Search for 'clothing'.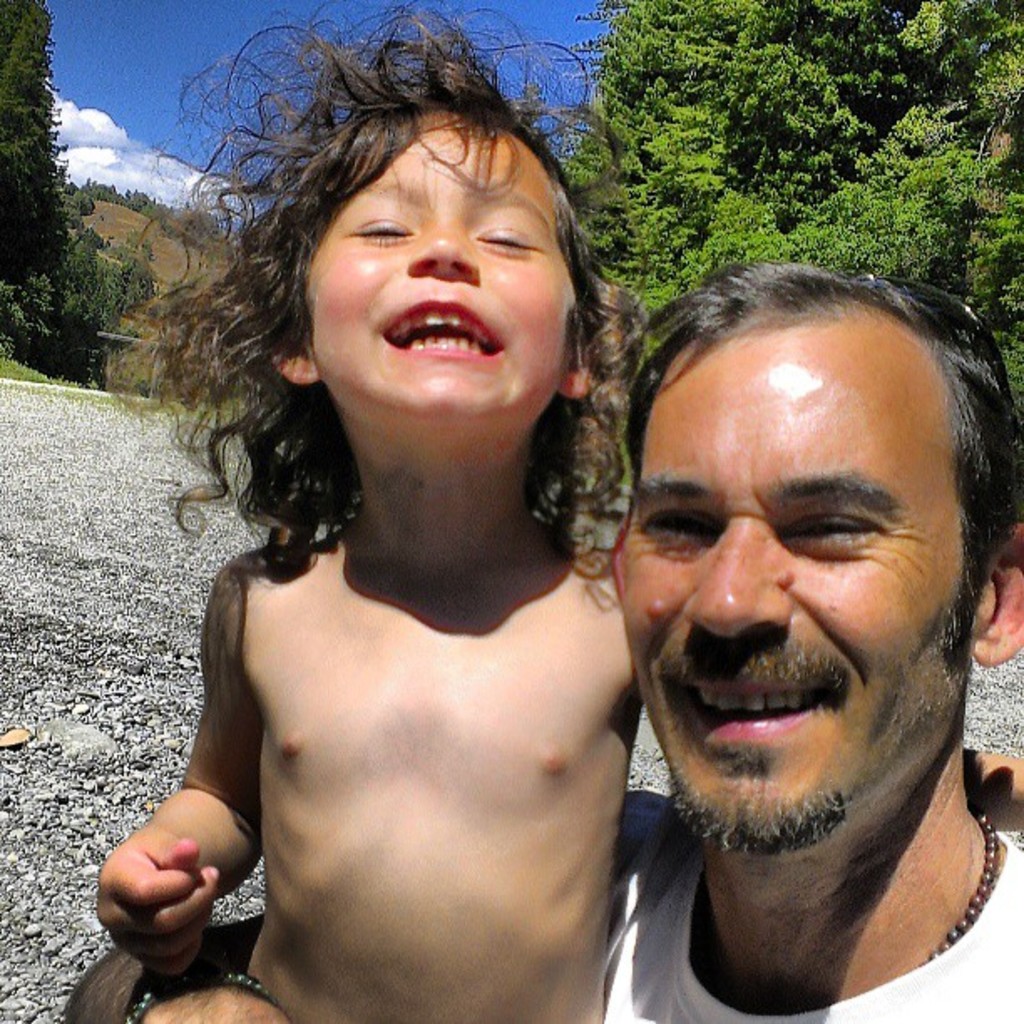
Found at rect(602, 820, 1022, 1022).
